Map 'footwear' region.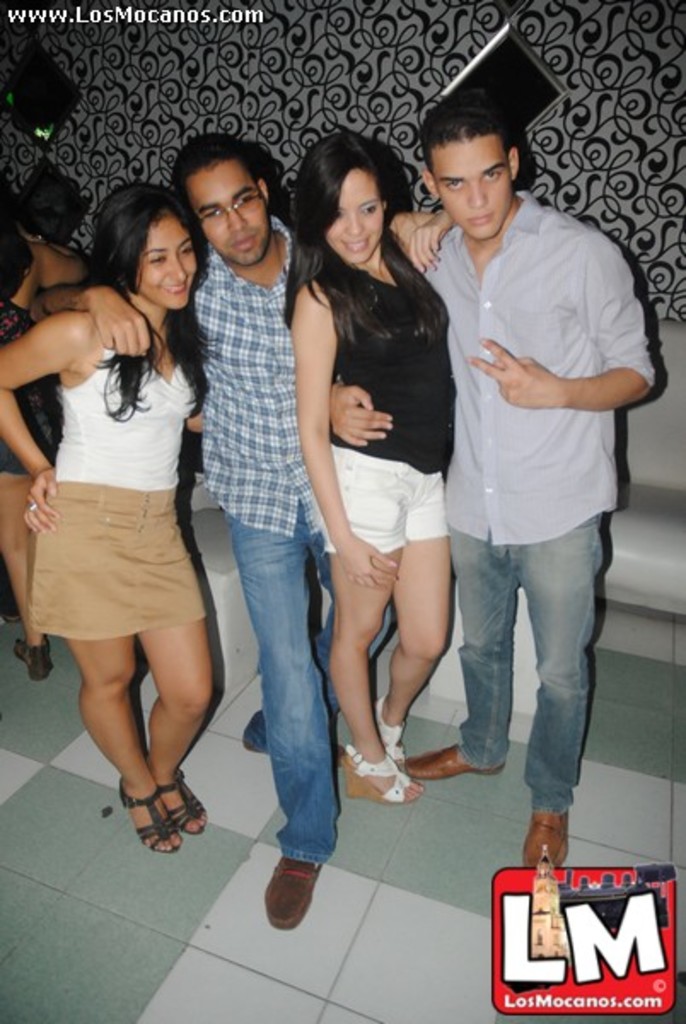
Mapped to {"x1": 258, "y1": 850, "x2": 334, "y2": 928}.
